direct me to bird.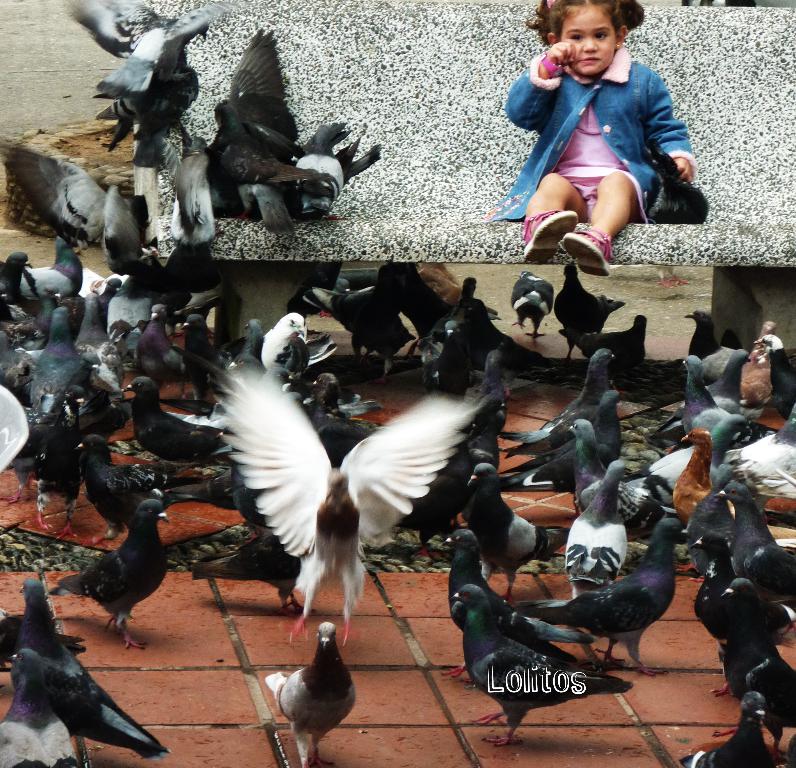
Direction: (731,339,795,505).
